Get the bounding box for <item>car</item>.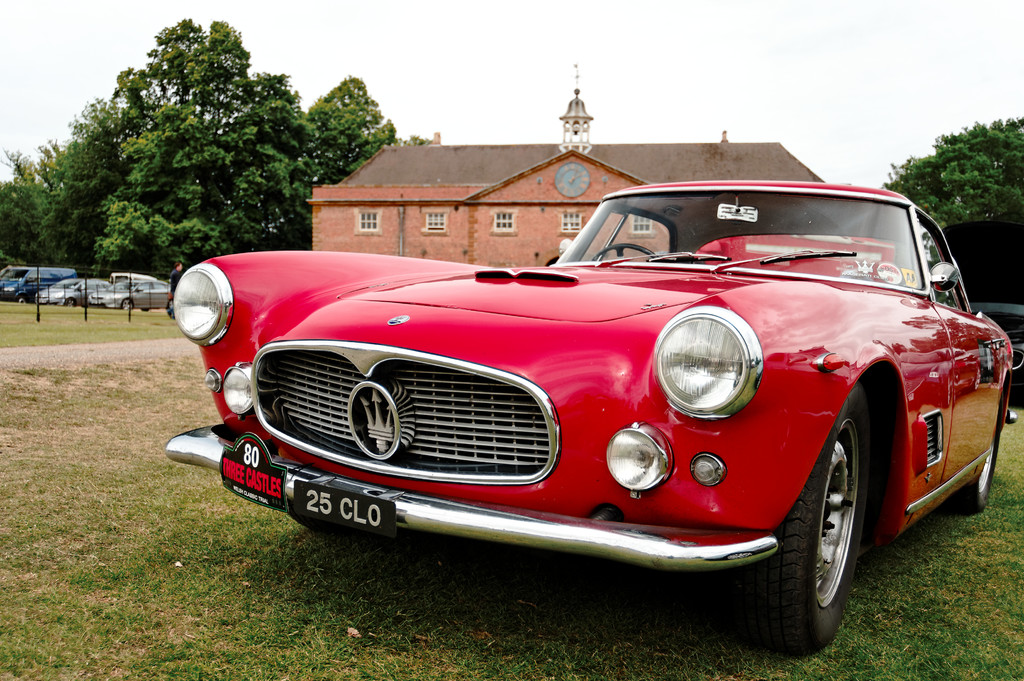
[46,281,110,308].
